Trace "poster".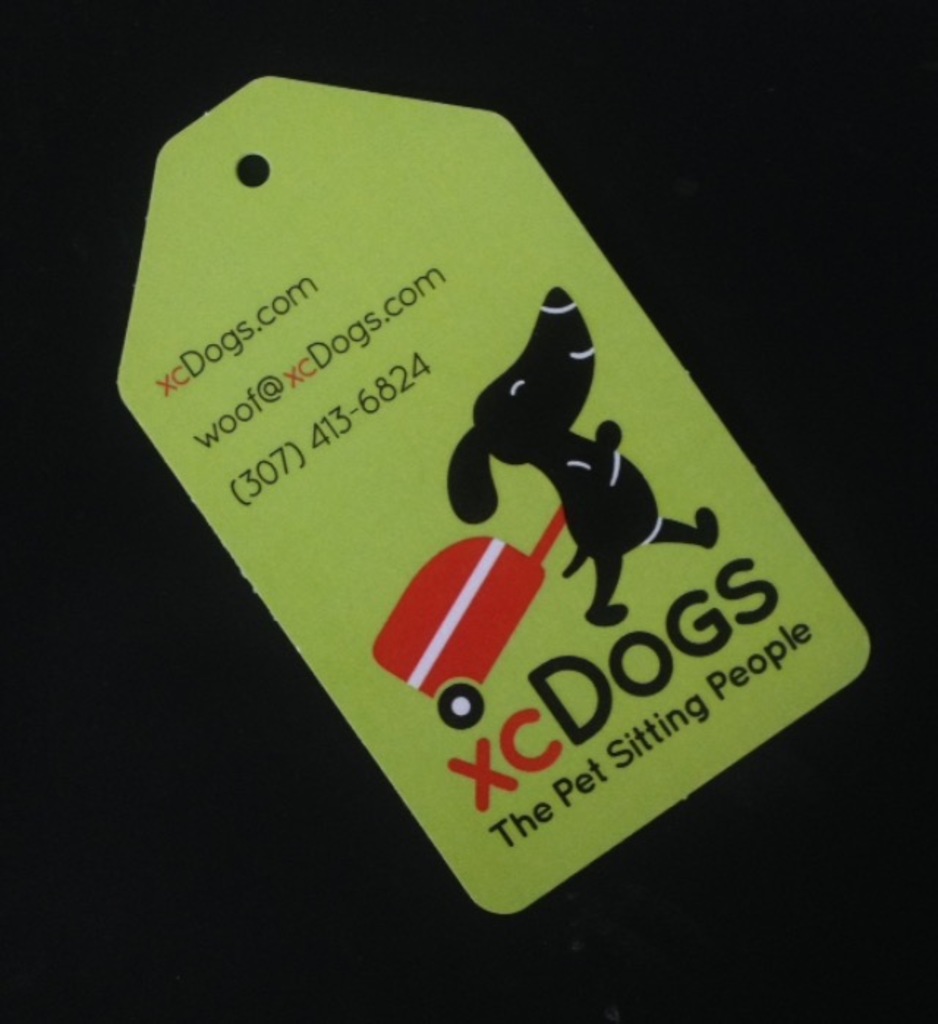
Traced to left=0, top=0, right=937, bottom=1023.
